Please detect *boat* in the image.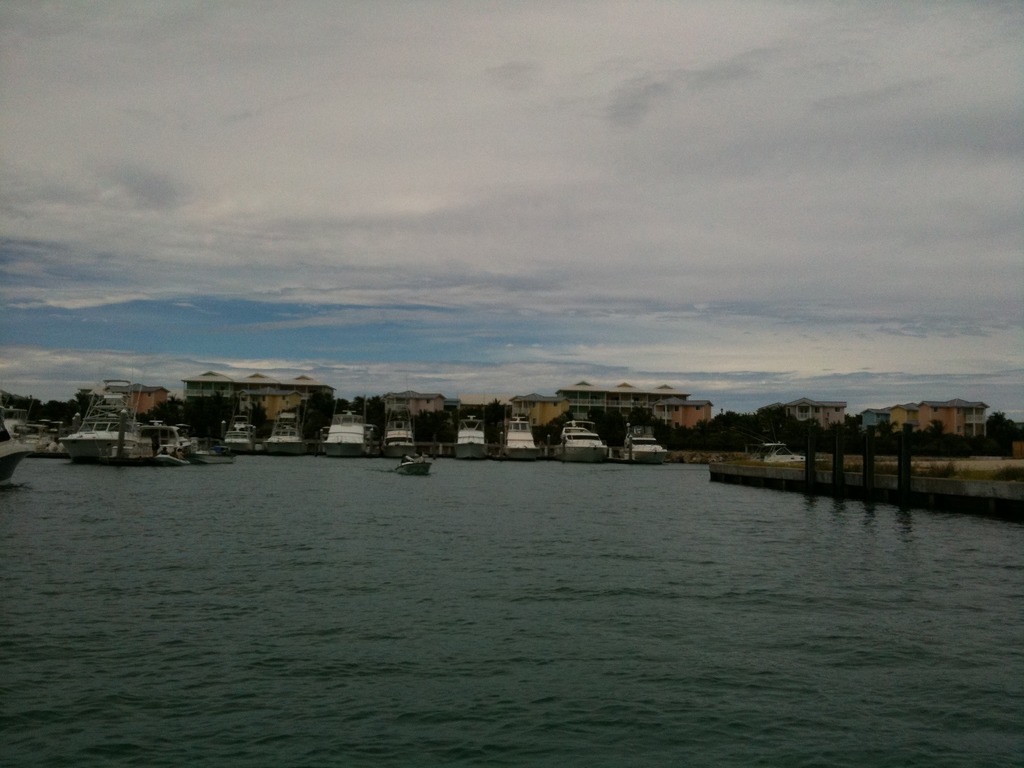
<box>3,406,31,438</box>.
